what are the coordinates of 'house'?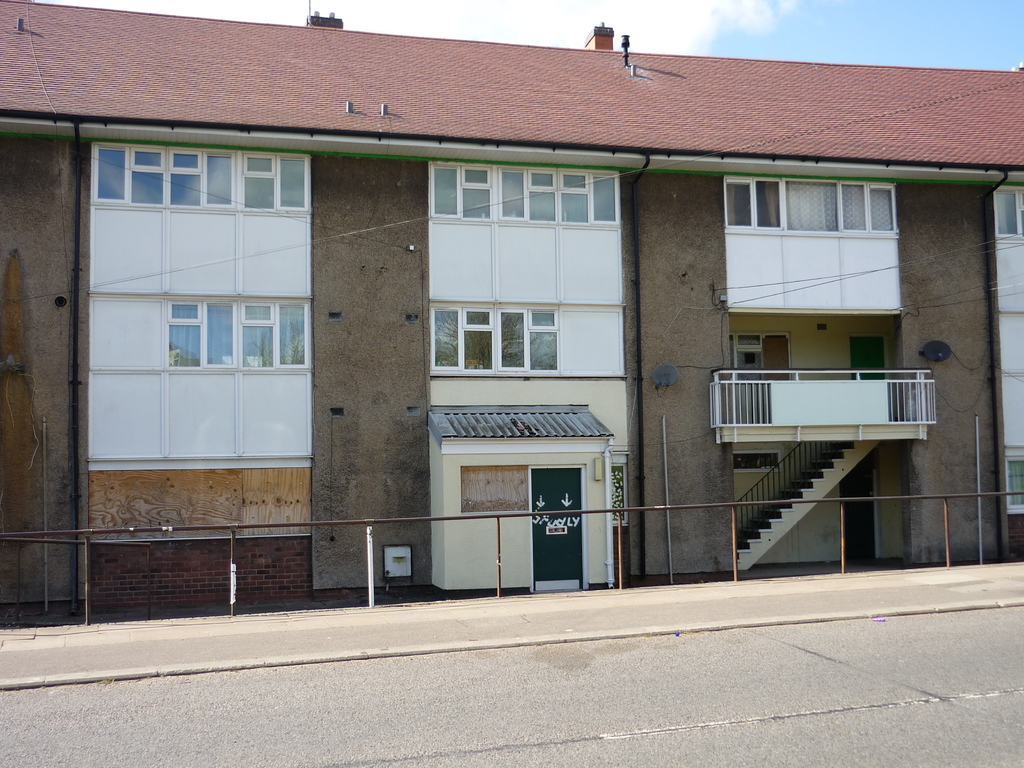
region(0, 0, 1023, 614).
